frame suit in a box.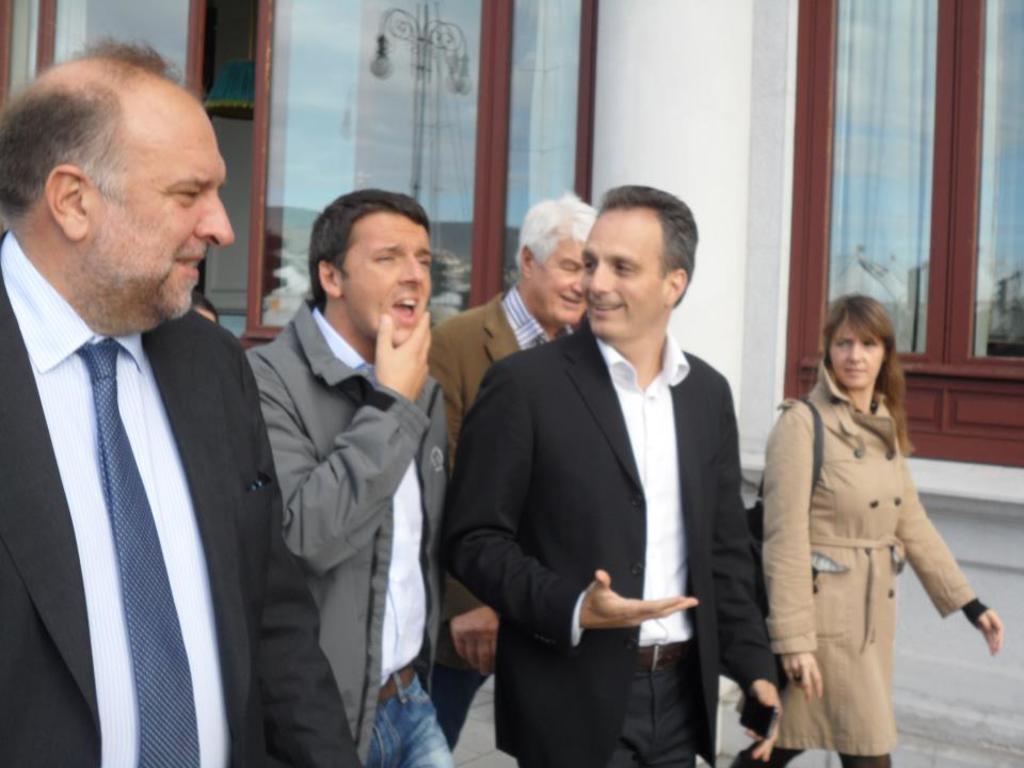
(left=418, top=293, right=574, bottom=754).
